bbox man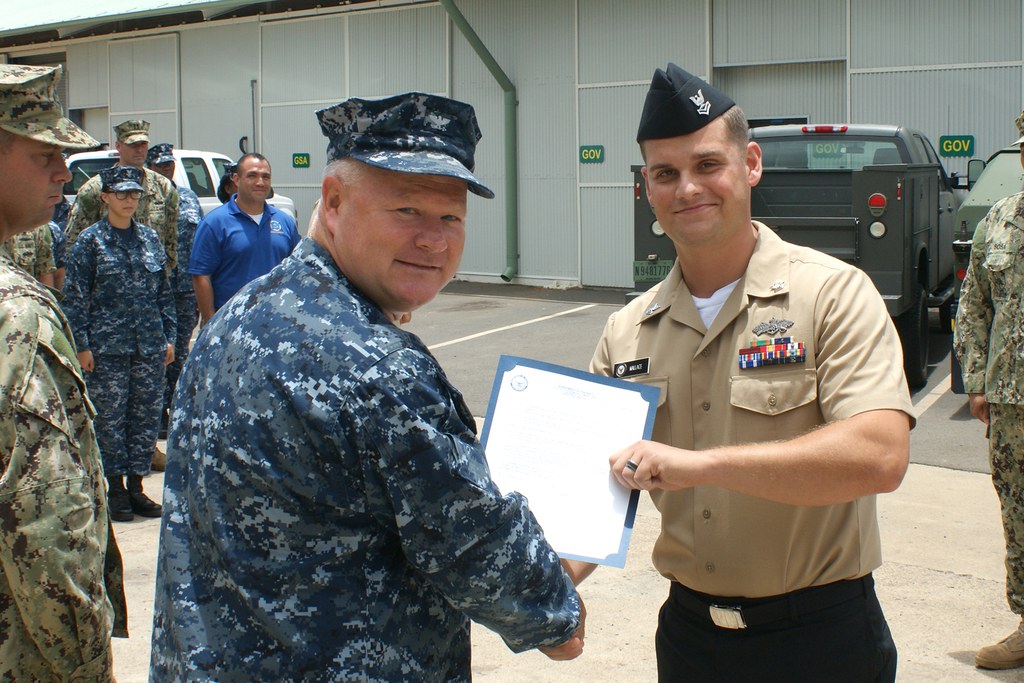
<bbox>188, 154, 305, 326</bbox>
